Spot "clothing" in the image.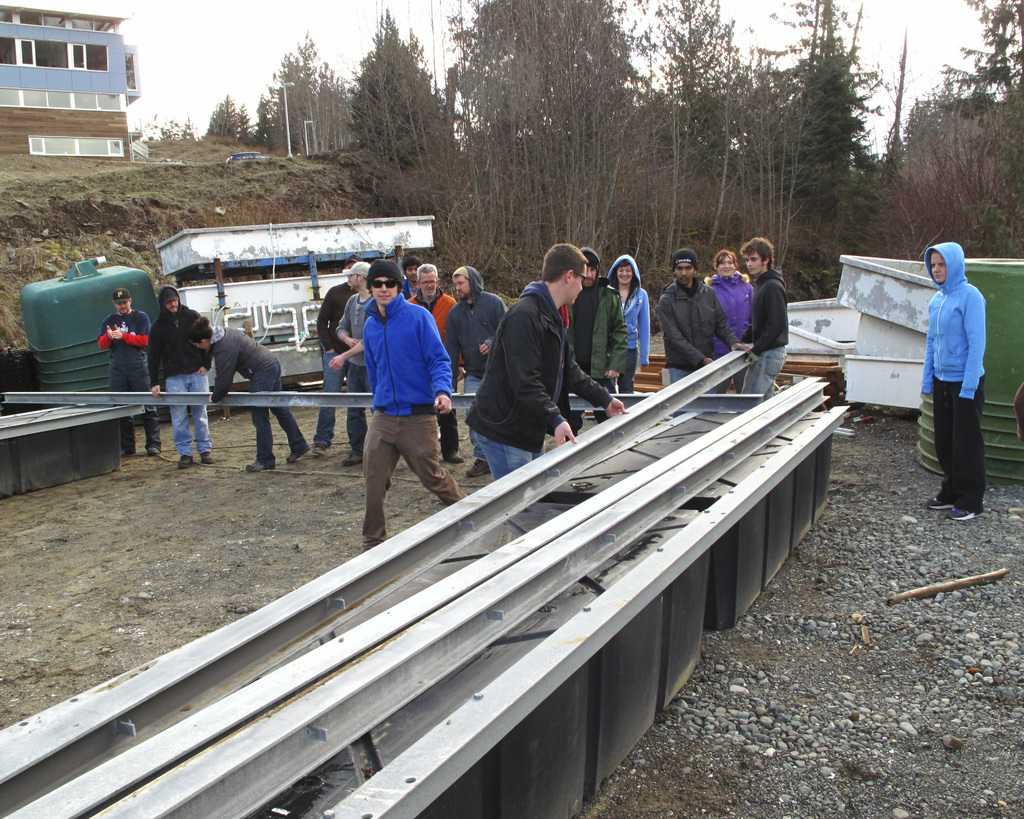
"clothing" found at 161 363 213 457.
